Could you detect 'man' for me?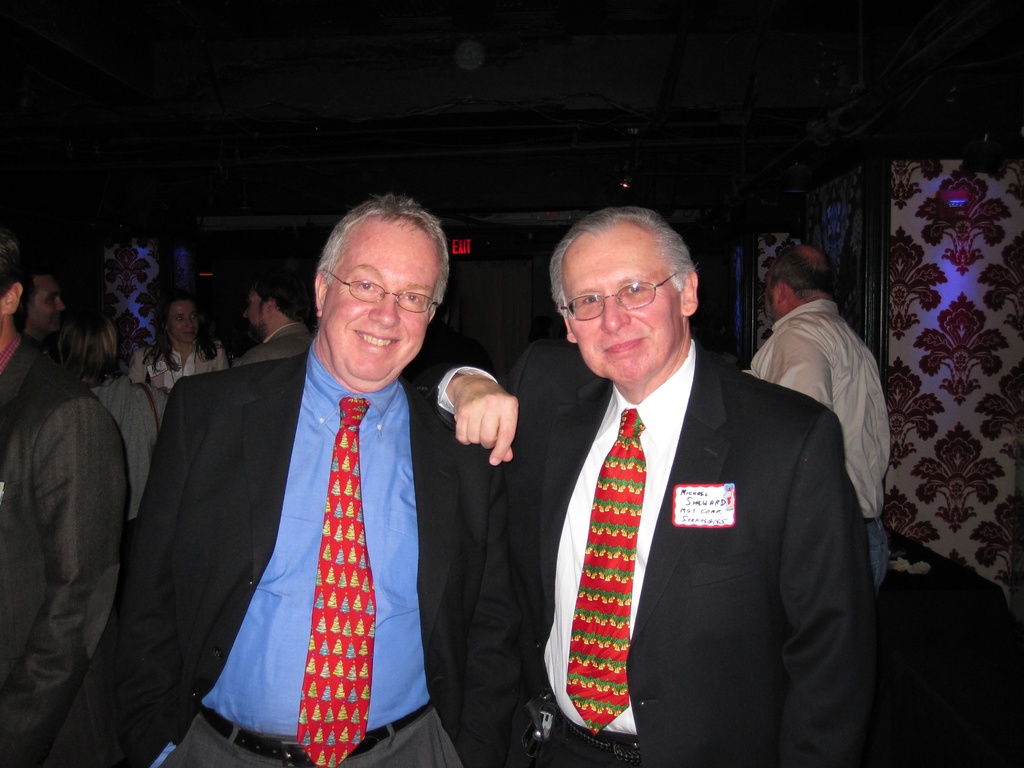
Detection result: crop(13, 262, 63, 341).
